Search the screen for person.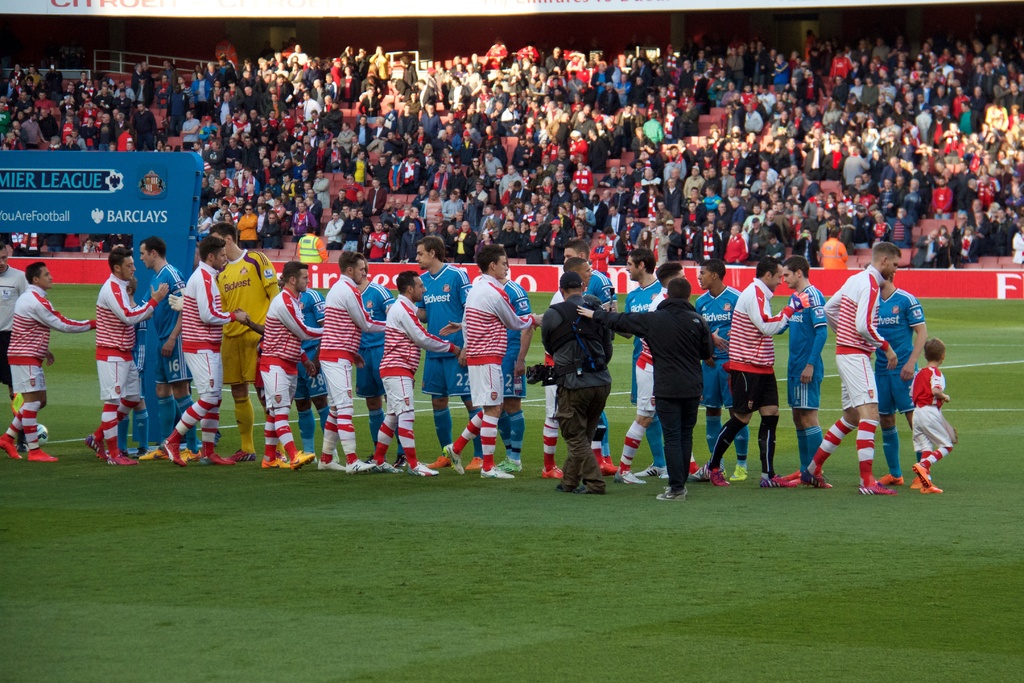
Found at pyautogui.locateOnScreen(444, 241, 545, 482).
